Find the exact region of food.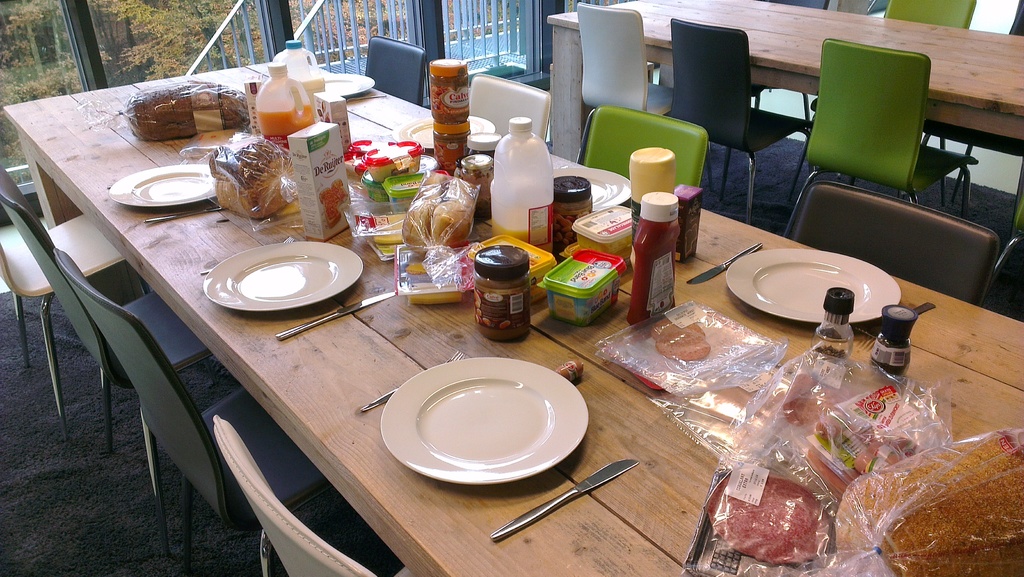
Exact region: 404/260/428/277.
